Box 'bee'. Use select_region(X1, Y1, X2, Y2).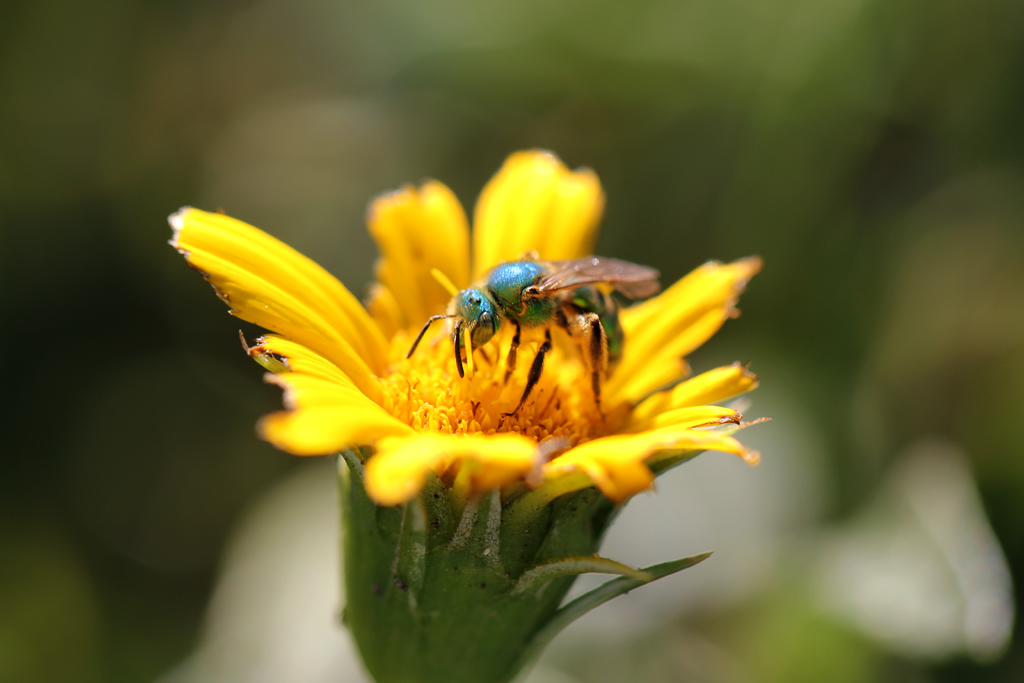
select_region(406, 241, 673, 411).
